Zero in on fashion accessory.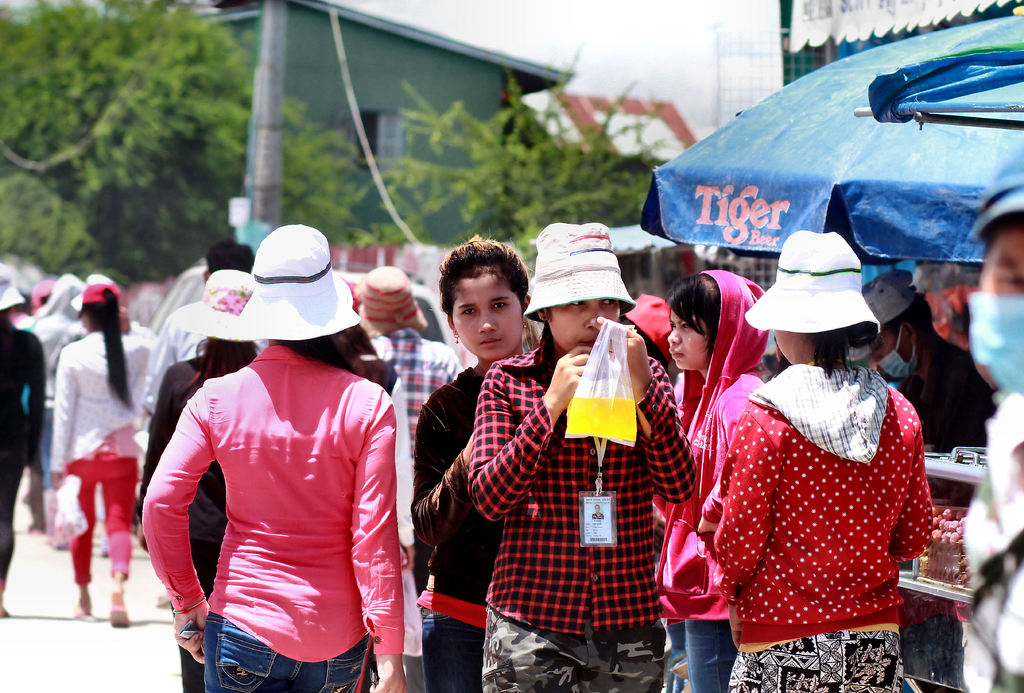
Zeroed in: [x1=0, y1=268, x2=26, y2=315].
